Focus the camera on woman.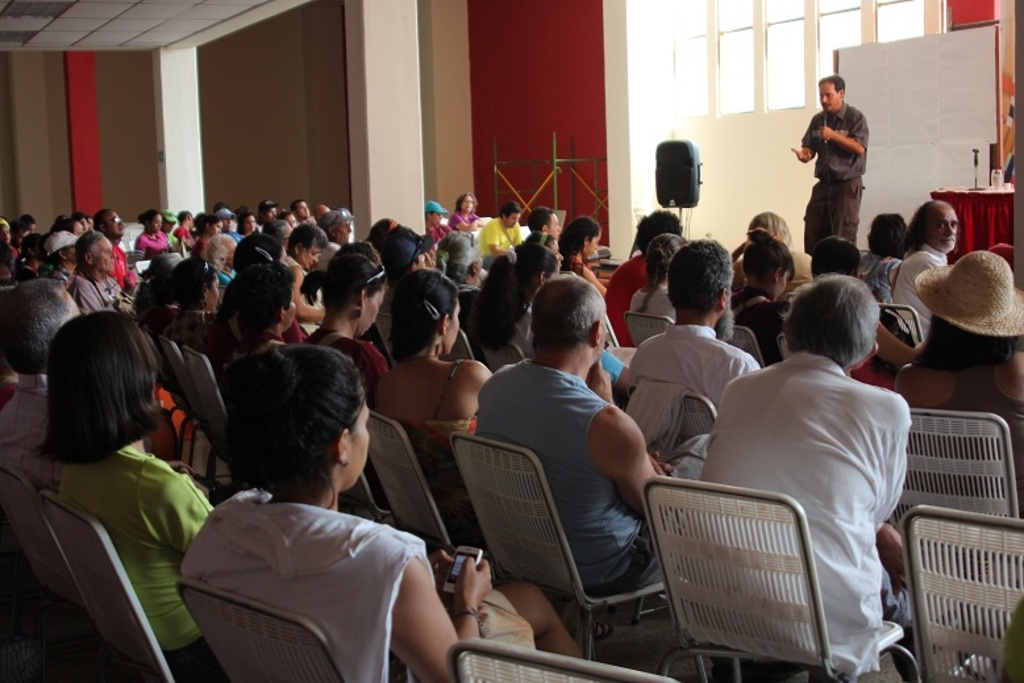
Focus region: [11,233,50,286].
